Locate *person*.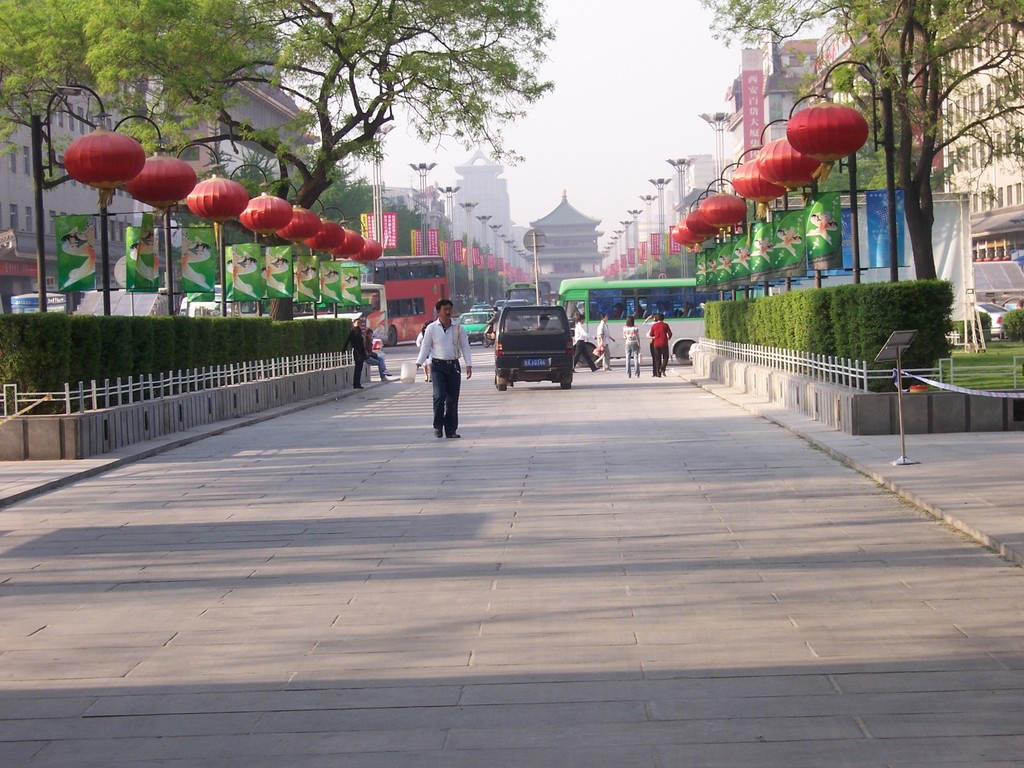
Bounding box: box=[598, 312, 617, 374].
